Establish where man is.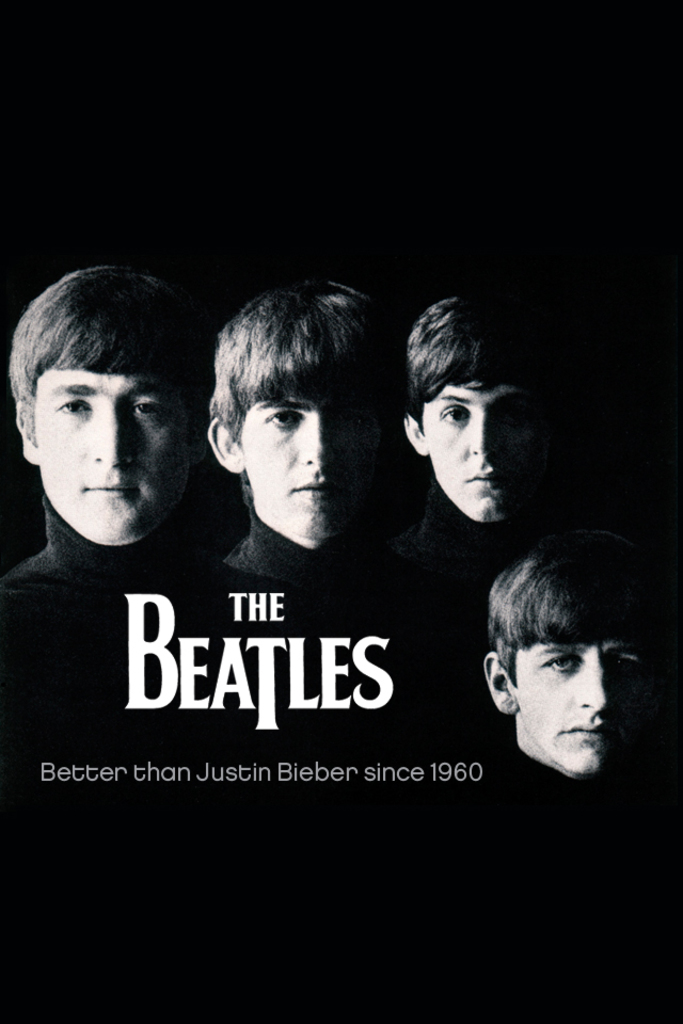
Established at box(0, 255, 248, 643).
